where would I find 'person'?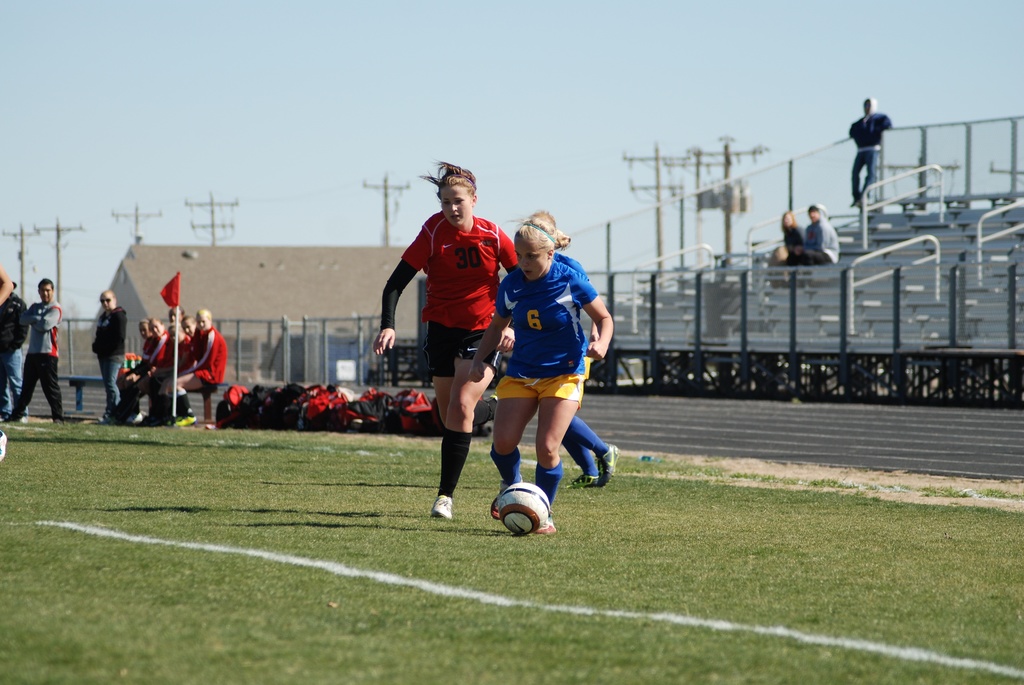
At box=[92, 291, 134, 417].
